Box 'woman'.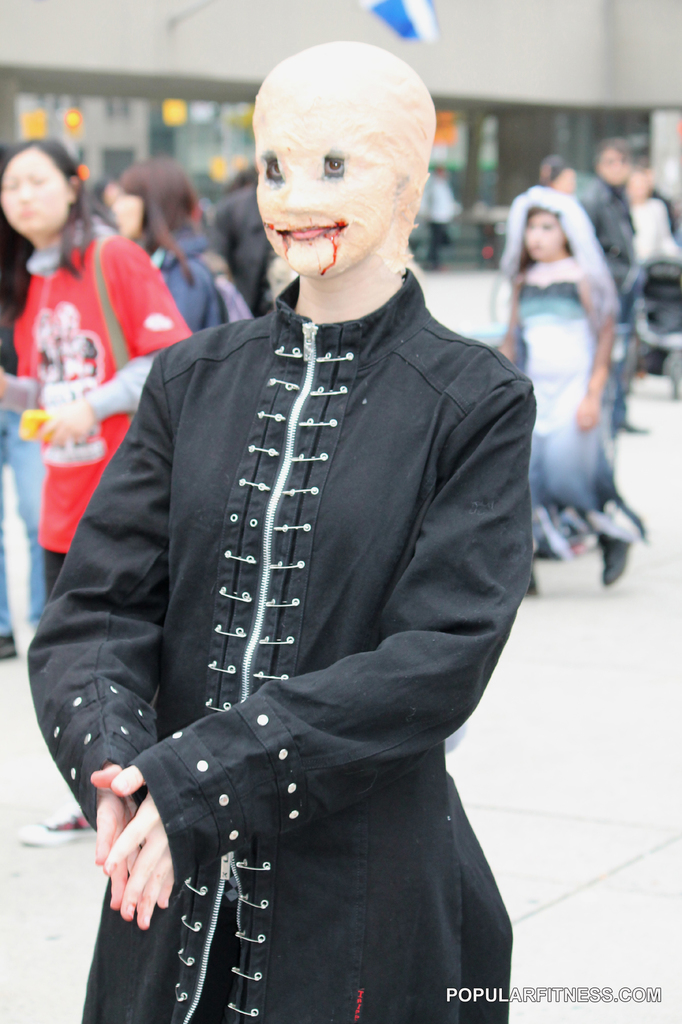
<region>91, 178, 118, 232</region>.
